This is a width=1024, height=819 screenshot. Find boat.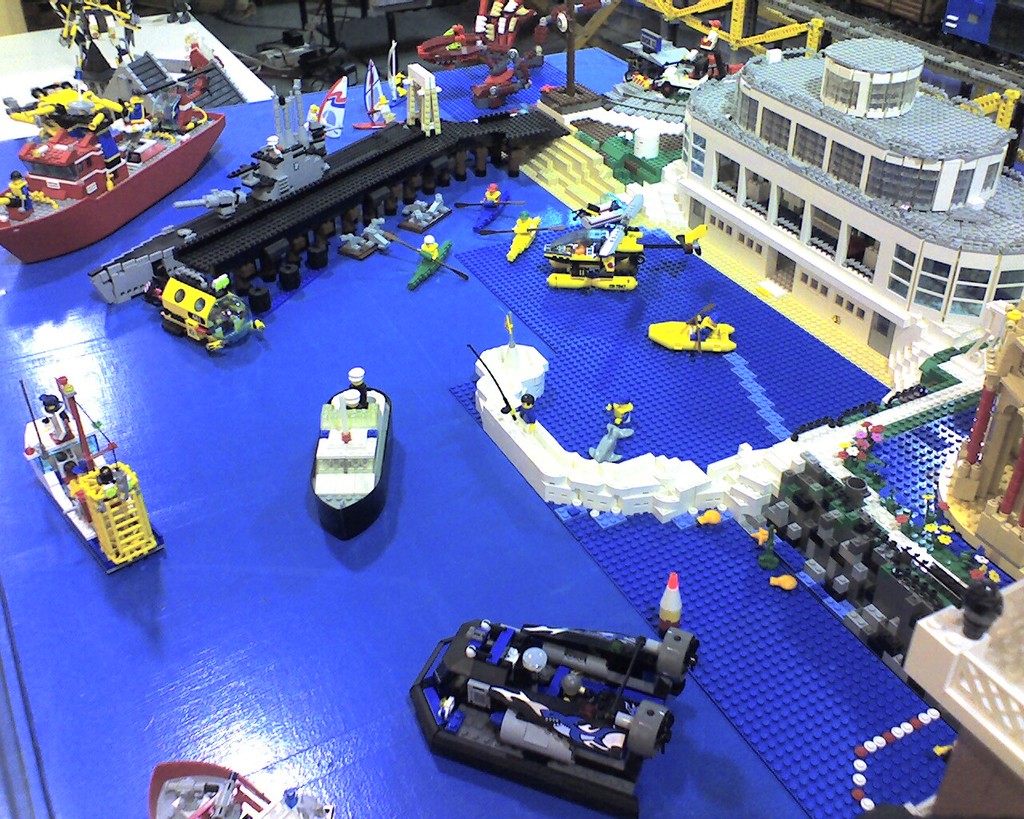
Bounding box: [306, 80, 348, 131].
